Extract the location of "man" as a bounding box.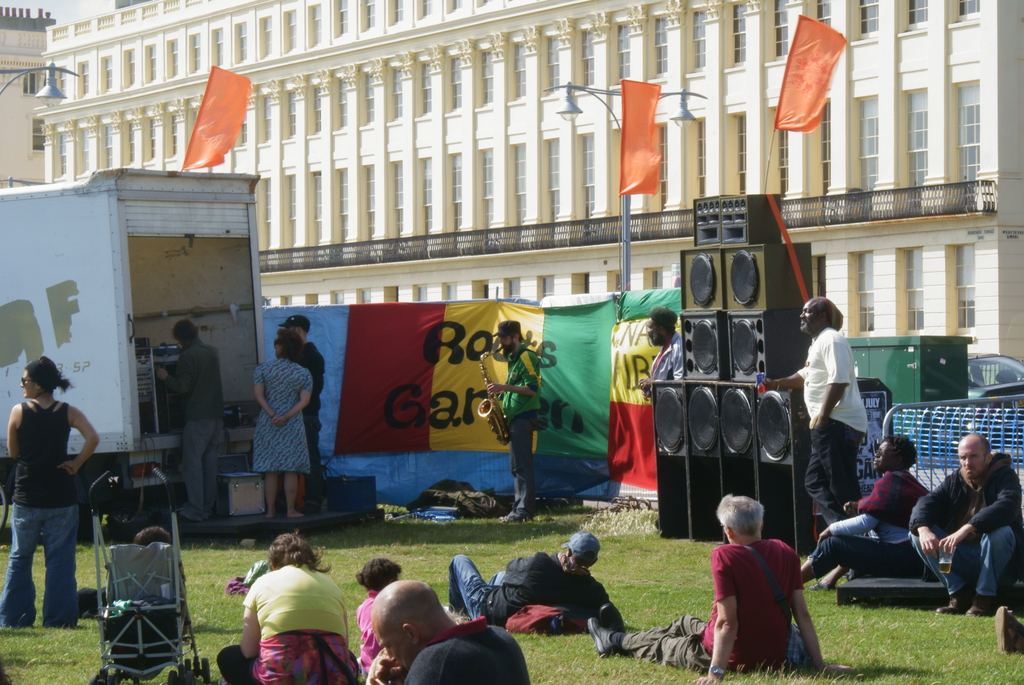
[x1=483, y1=315, x2=542, y2=525].
